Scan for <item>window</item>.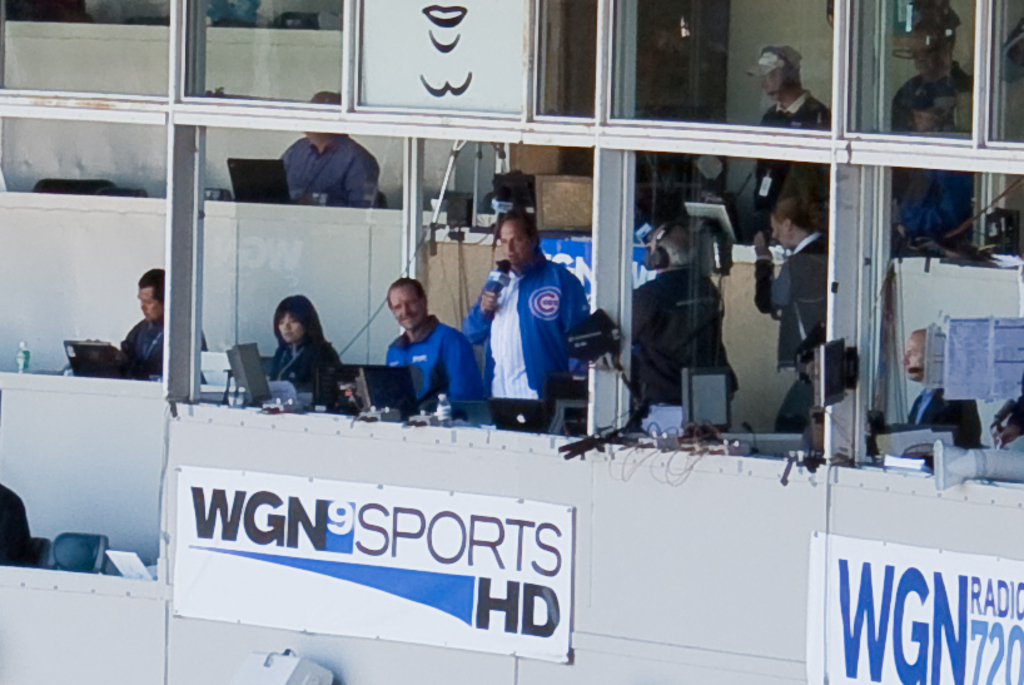
Scan result: <region>600, 149, 830, 466</region>.
